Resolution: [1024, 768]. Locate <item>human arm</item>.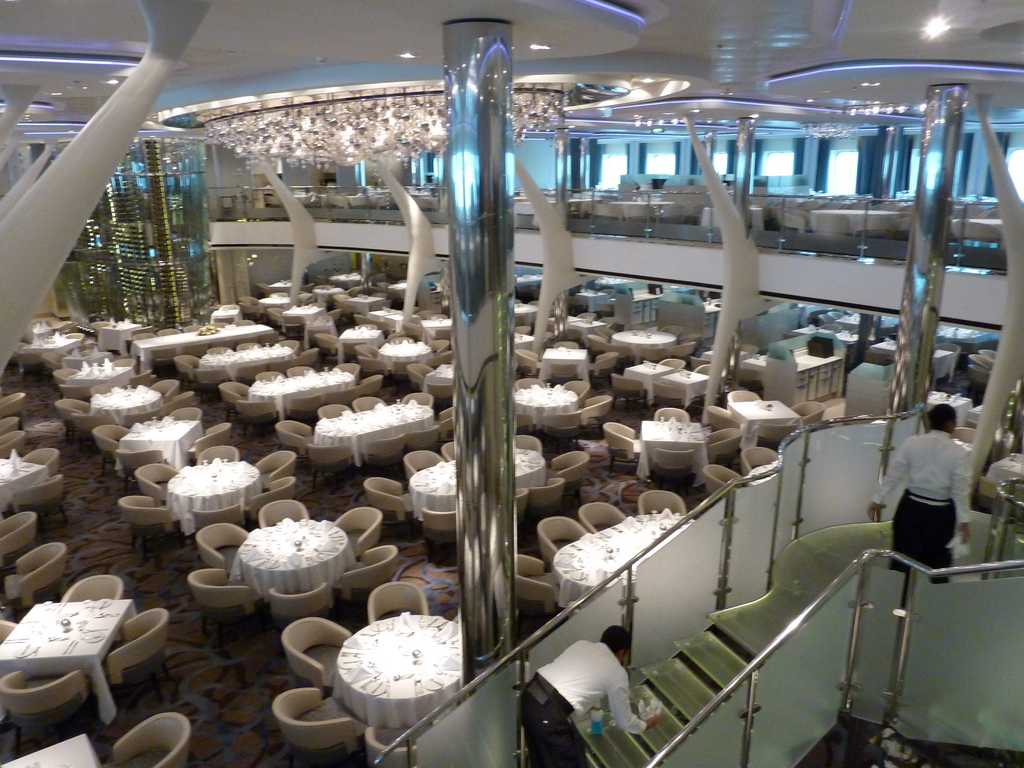
region(949, 458, 973, 543).
